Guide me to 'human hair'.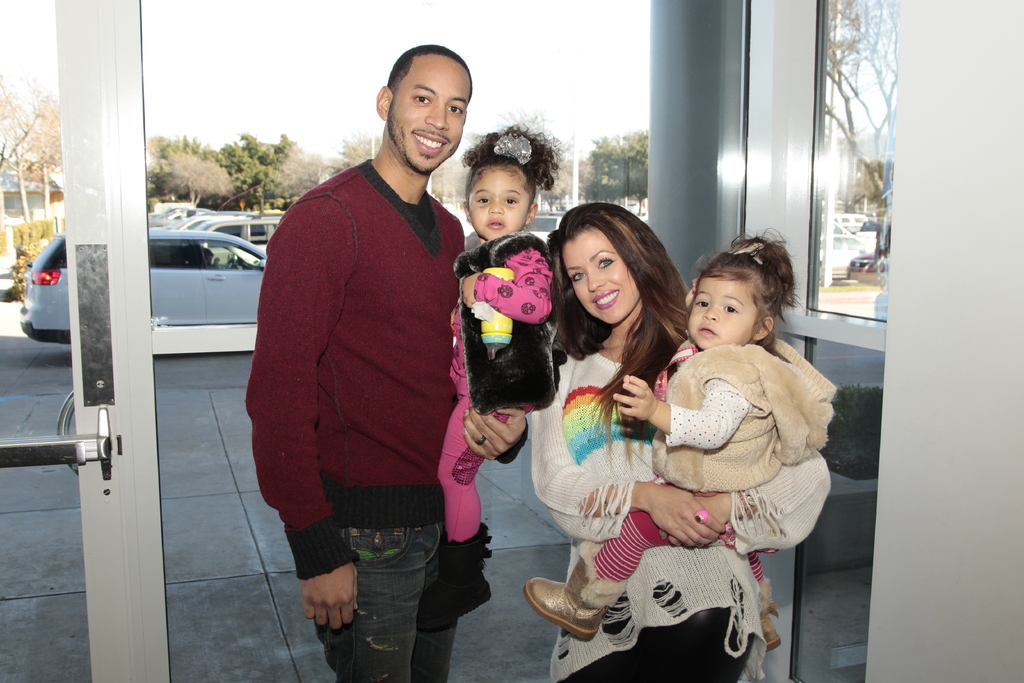
Guidance: bbox=(572, 190, 680, 363).
